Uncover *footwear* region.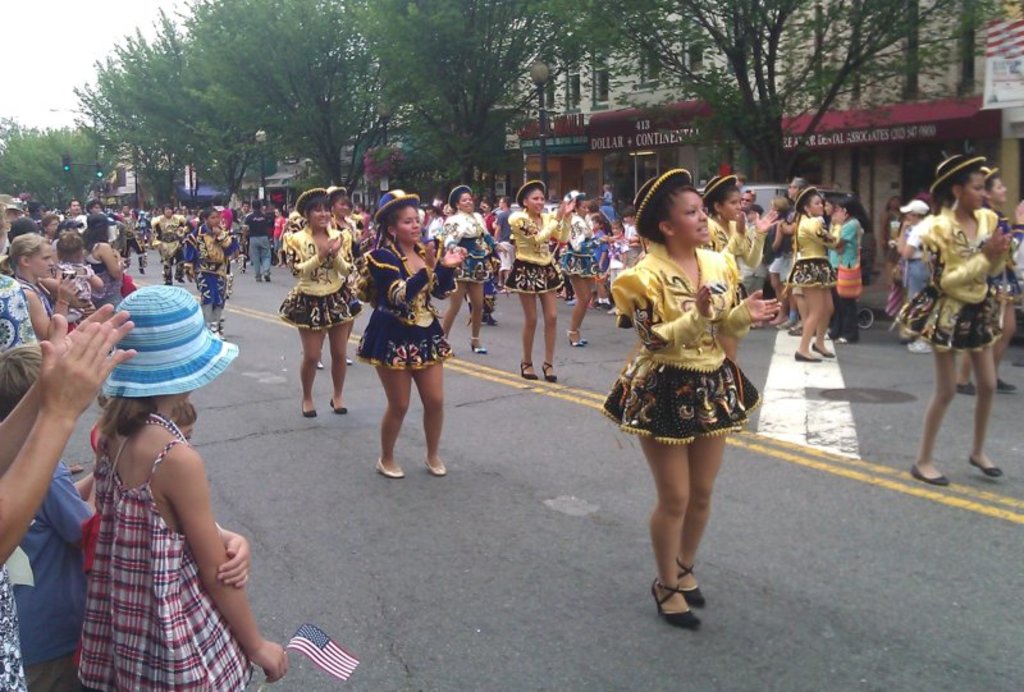
Uncovered: region(420, 453, 448, 477).
